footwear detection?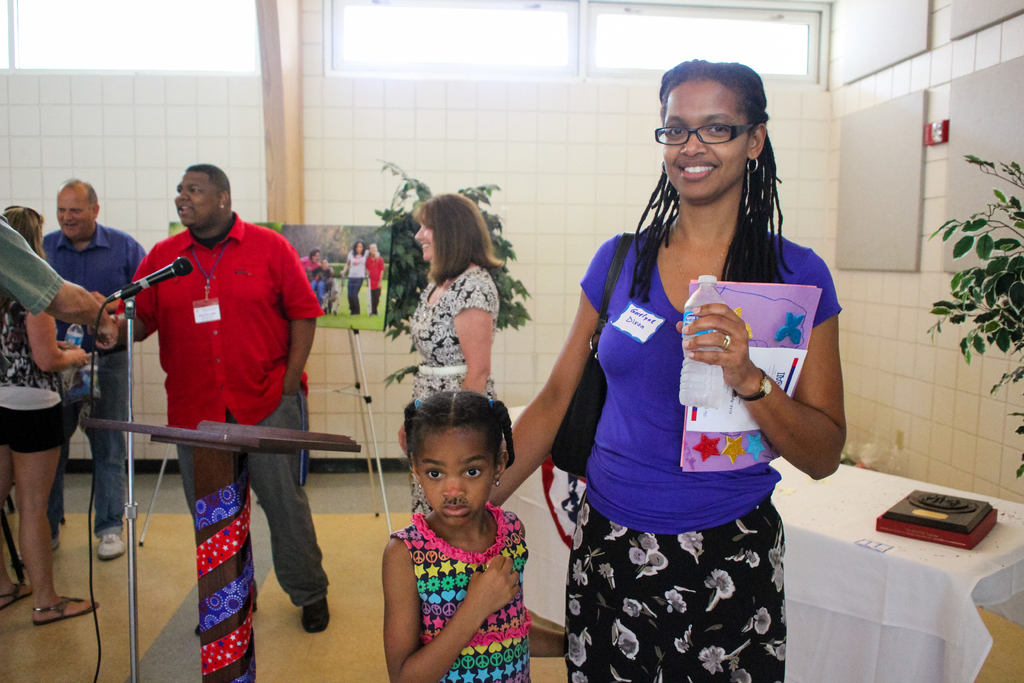
(x1=32, y1=597, x2=100, y2=625)
